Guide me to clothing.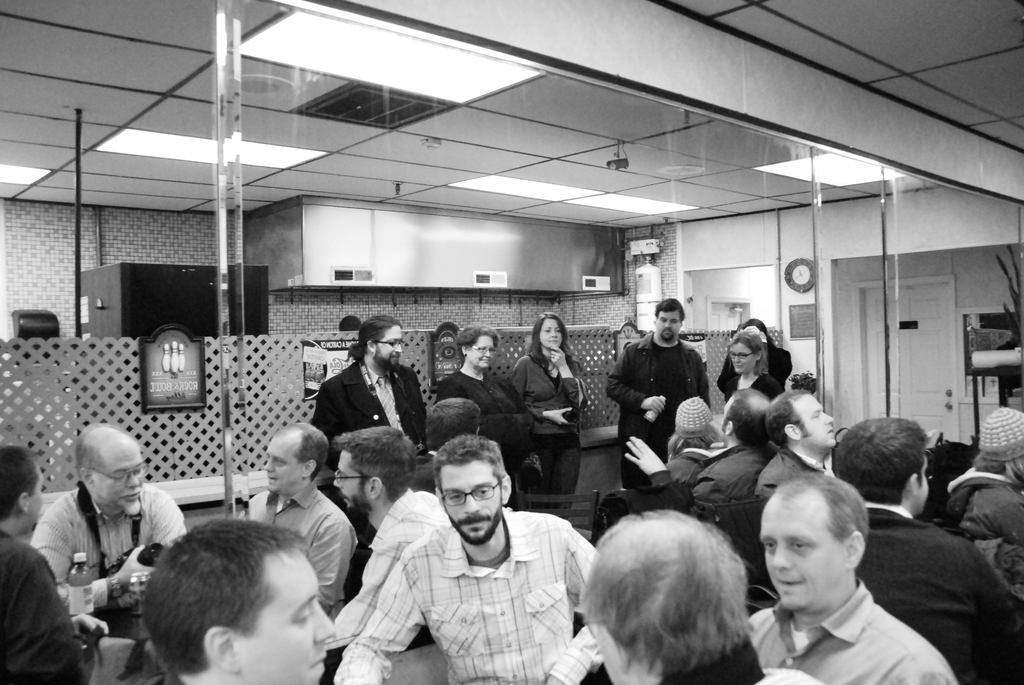
Guidance: [745, 578, 963, 684].
